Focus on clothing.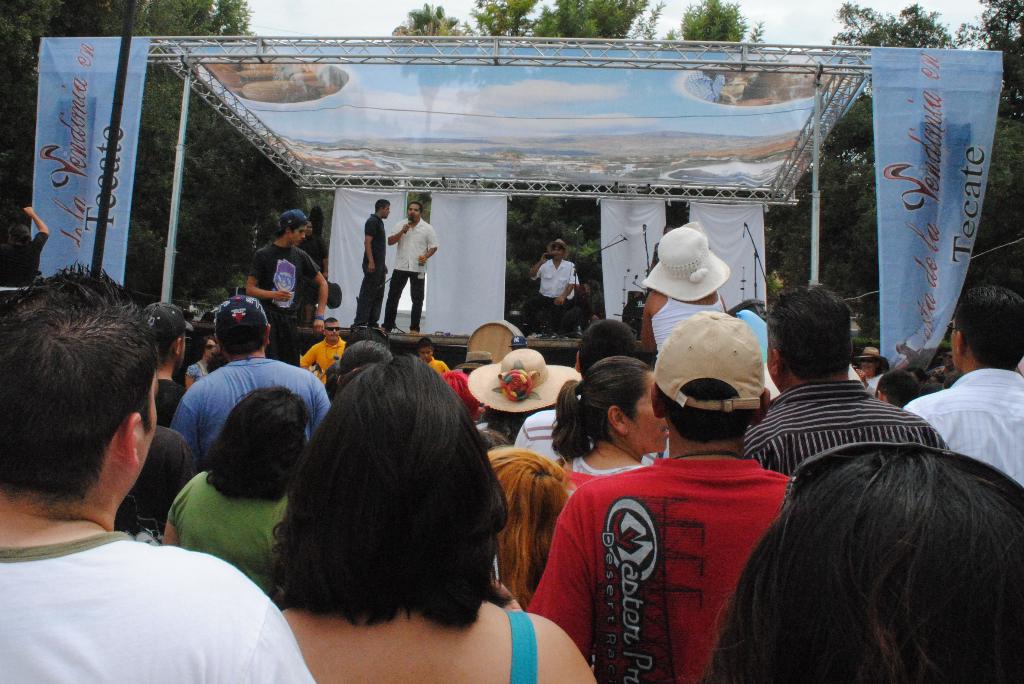
Focused at {"left": 383, "top": 218, "right": 436, "bottom": 330}.
